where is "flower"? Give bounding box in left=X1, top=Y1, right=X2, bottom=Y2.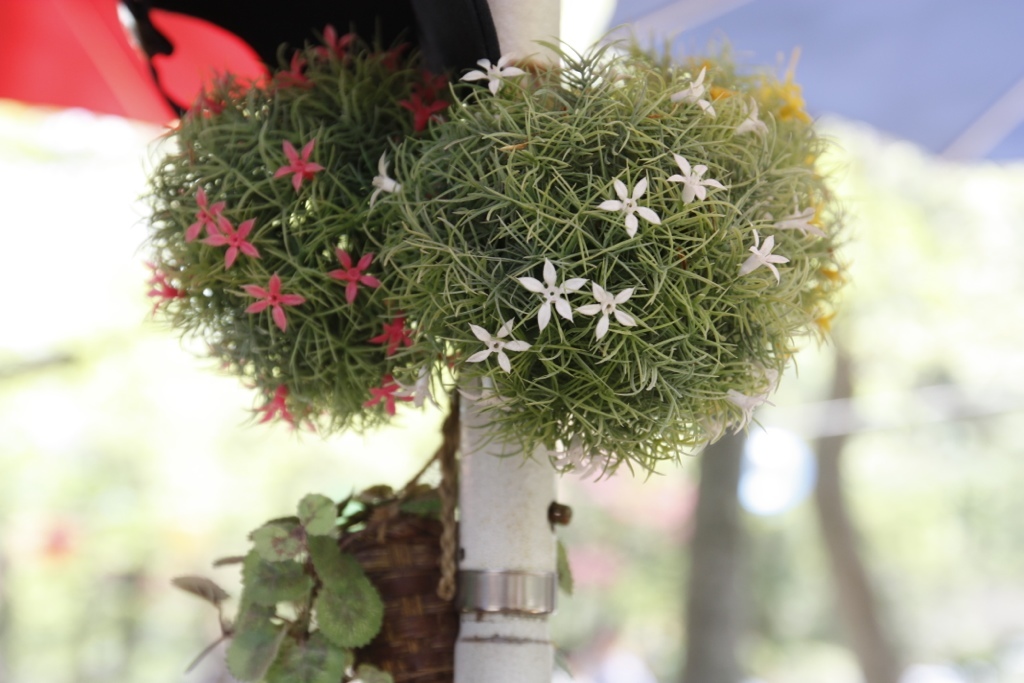
left=275, top=198, right=315, bottom=230.
